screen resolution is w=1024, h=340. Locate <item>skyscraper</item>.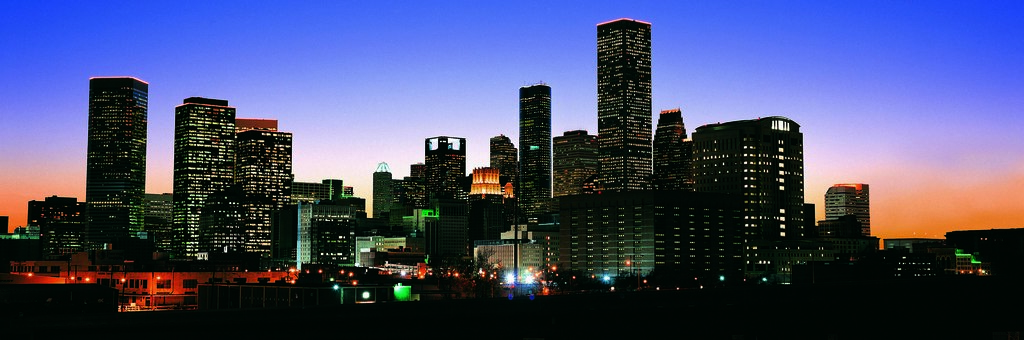
bbox(514, 75, 551, 229).
